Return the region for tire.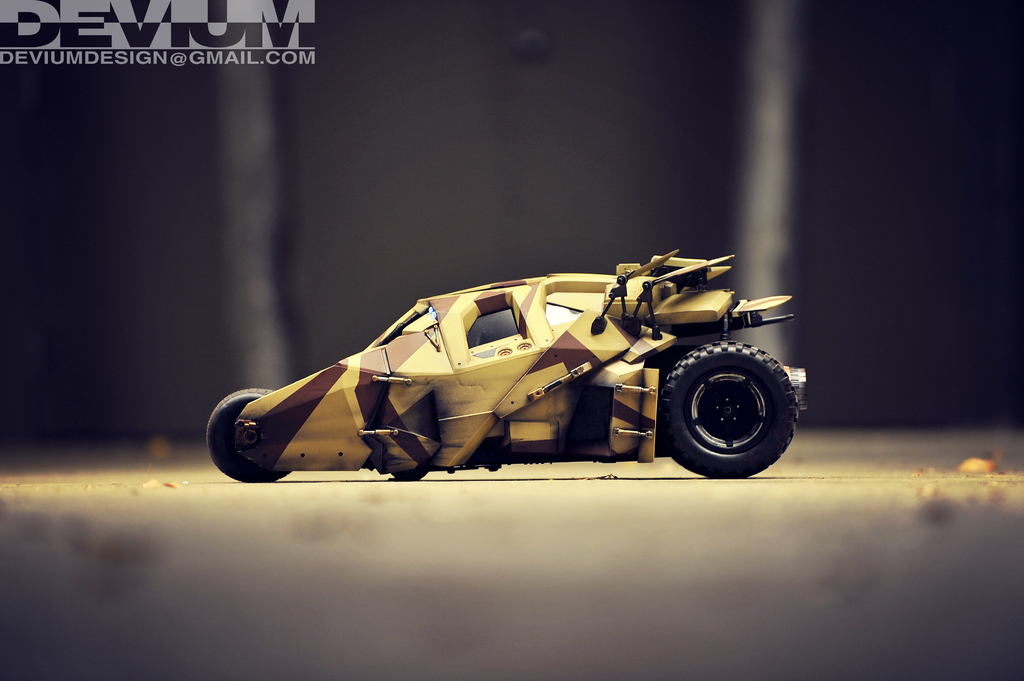
box(656, 340, 795, 476).
